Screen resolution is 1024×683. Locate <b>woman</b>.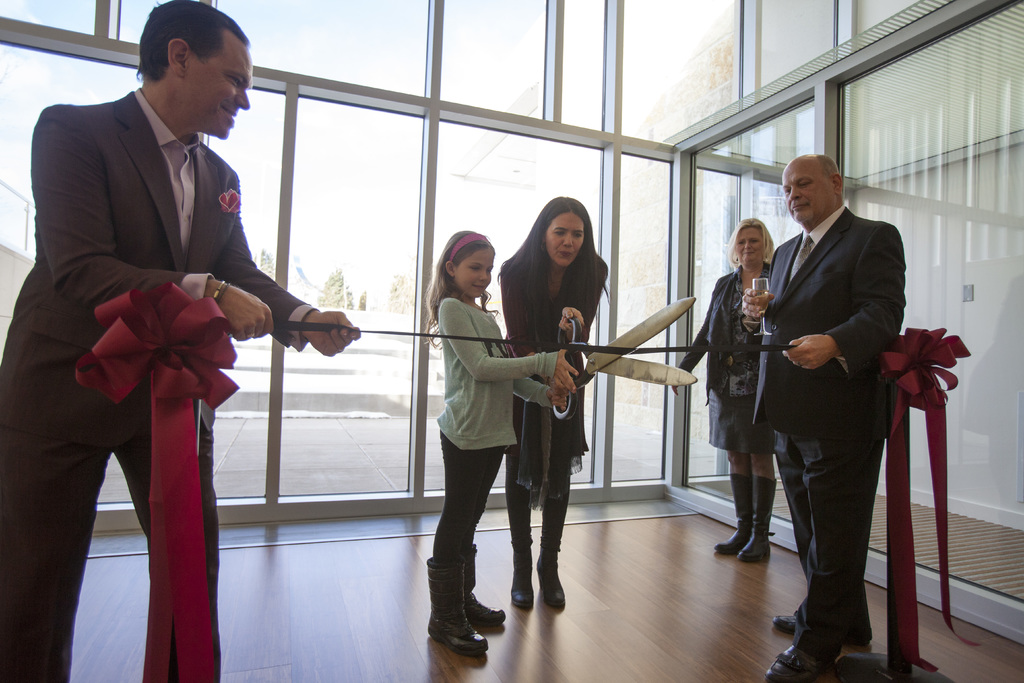
Rect(475, 209, 609, 629).
